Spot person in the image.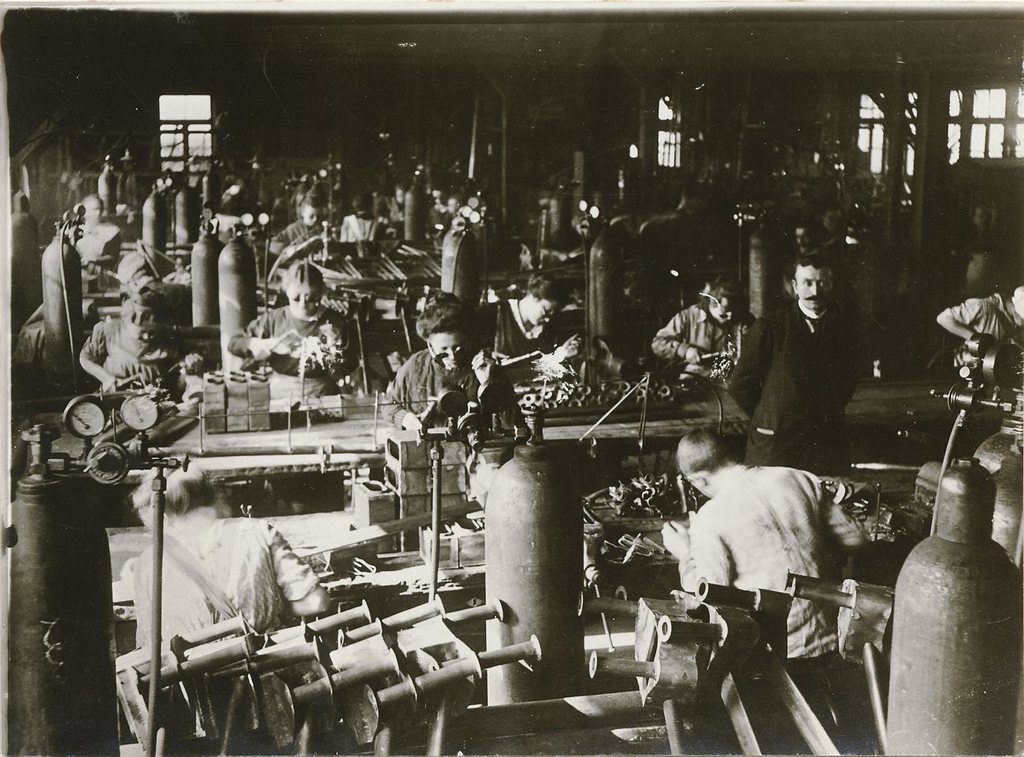
person found at region(640, 268, 766, 399).
